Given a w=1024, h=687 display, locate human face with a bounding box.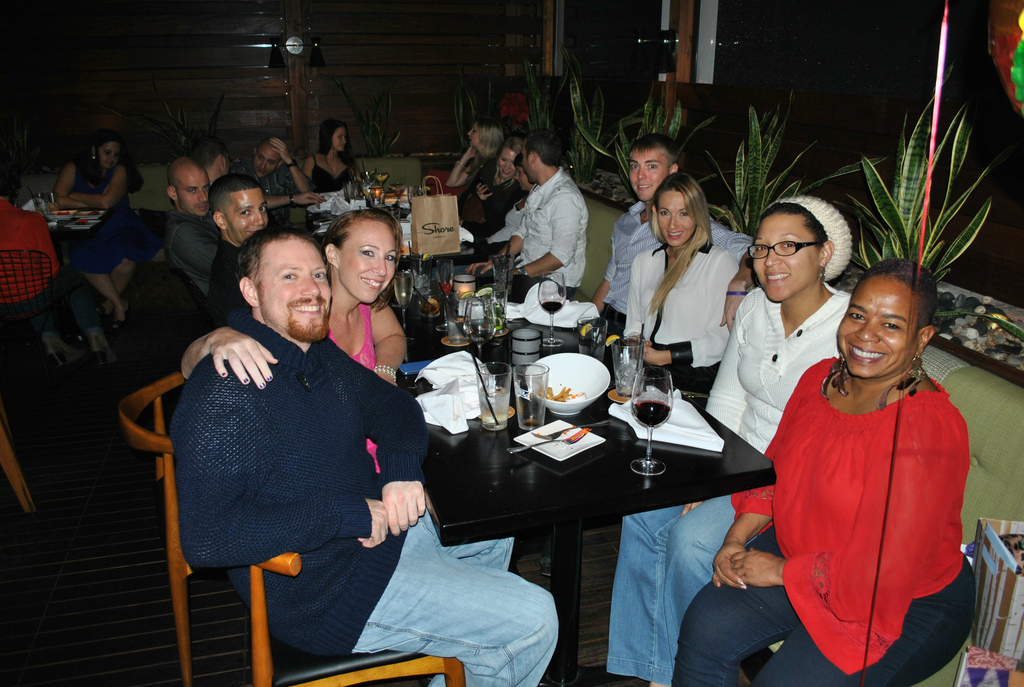
Located: {"x1": 518, "y1": 148, "x2": 536, "y2": 179}.
